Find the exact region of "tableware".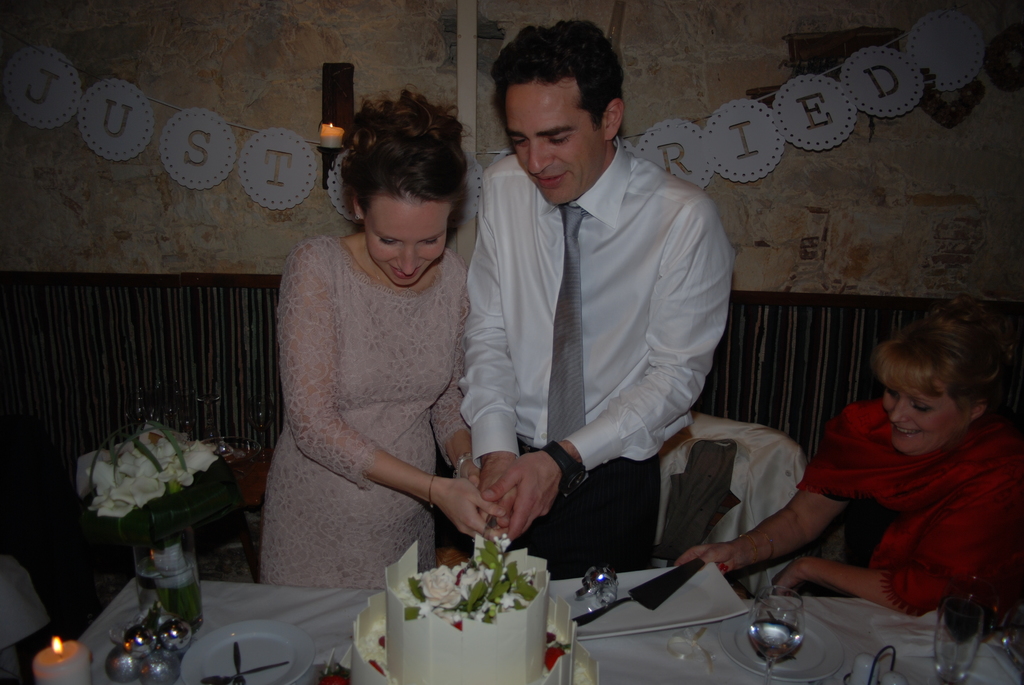
Exact region: crop(720, 607, 849, 684).
